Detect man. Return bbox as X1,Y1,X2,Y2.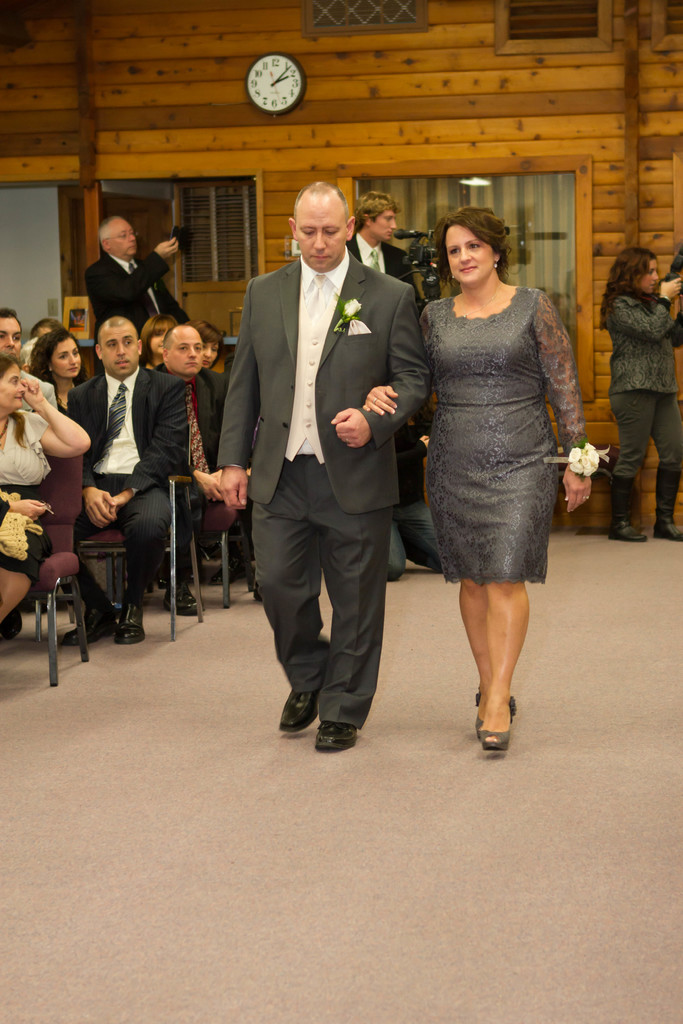
148,321,244,612.
